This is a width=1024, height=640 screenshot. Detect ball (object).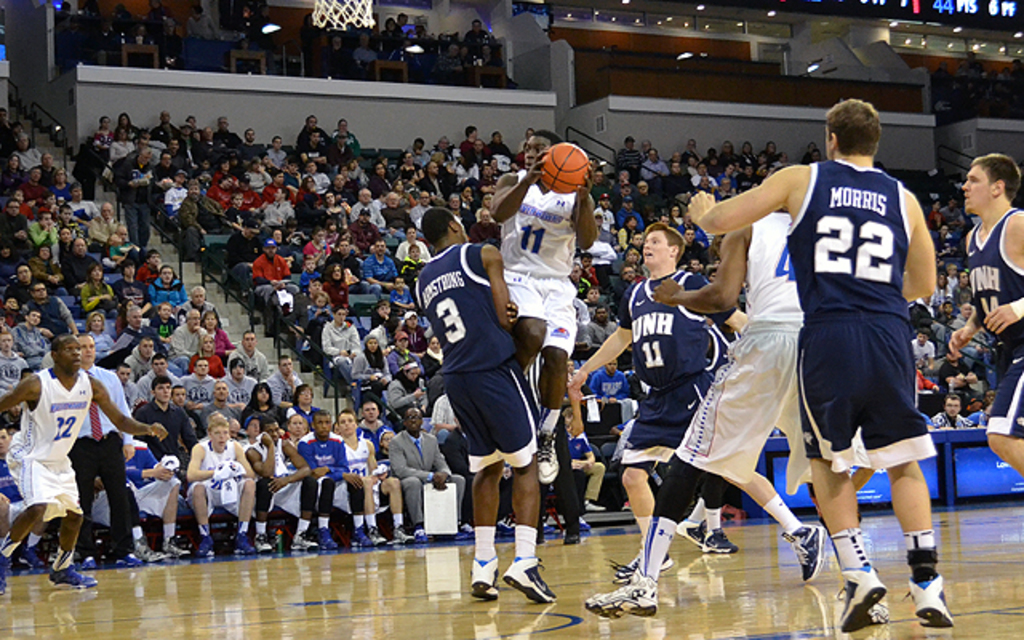
[left=539, top=144, right=589, bottom=194].
